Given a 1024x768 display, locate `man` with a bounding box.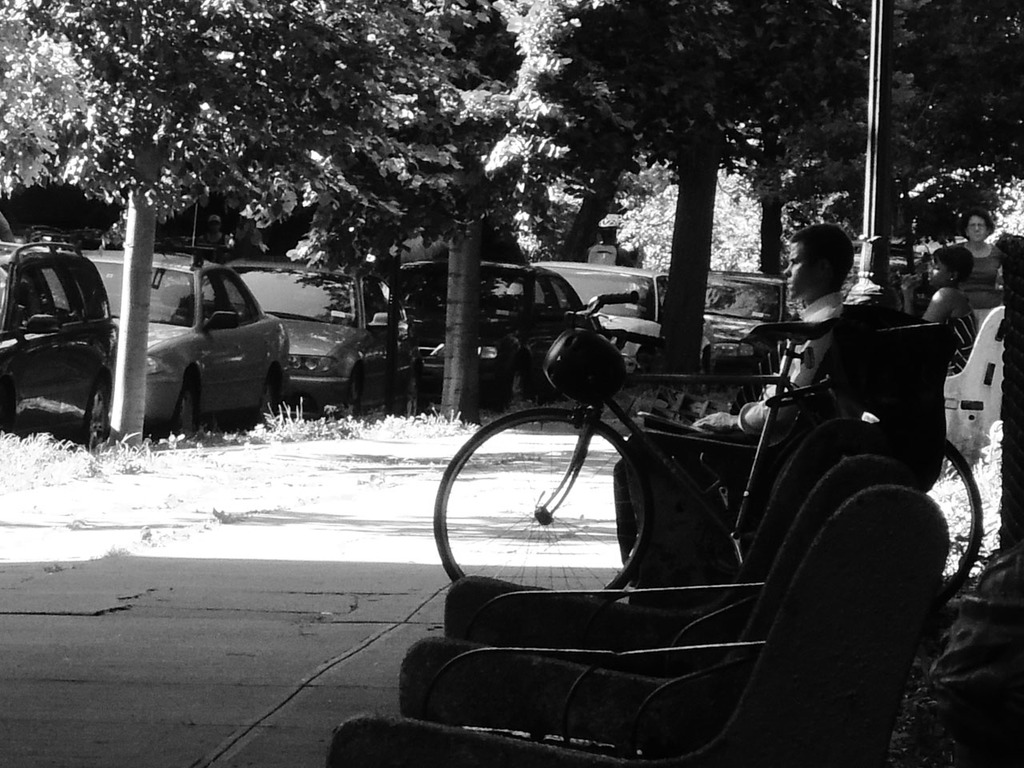
Located: [610,225,858,574].
